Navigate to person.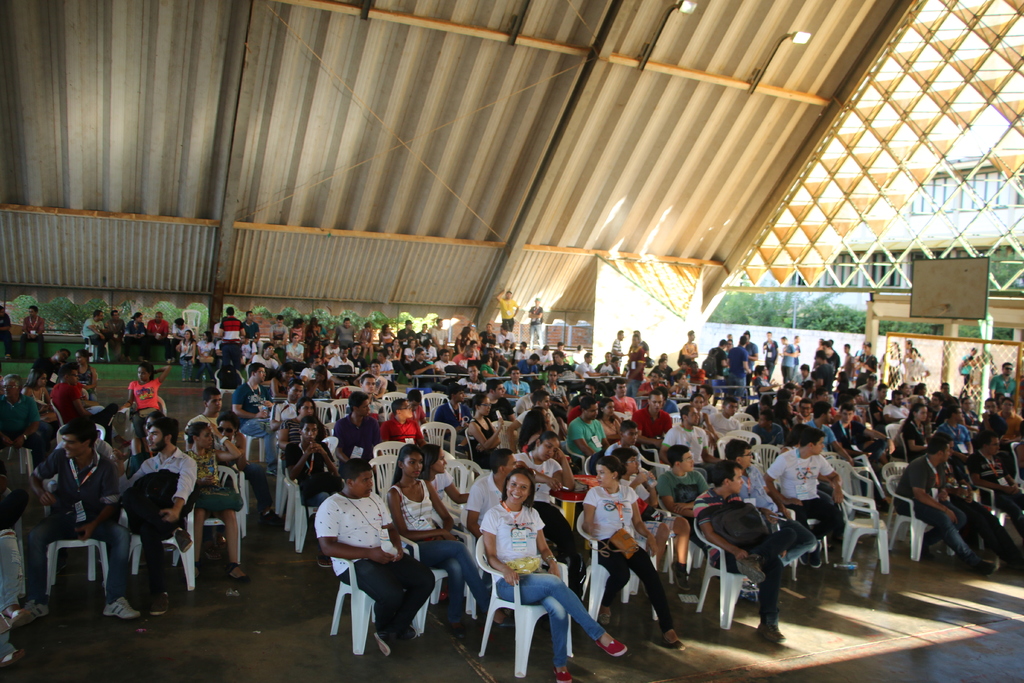
Navigation target: pyautogui.locateOnScreen(511, 430, 564, 506).
